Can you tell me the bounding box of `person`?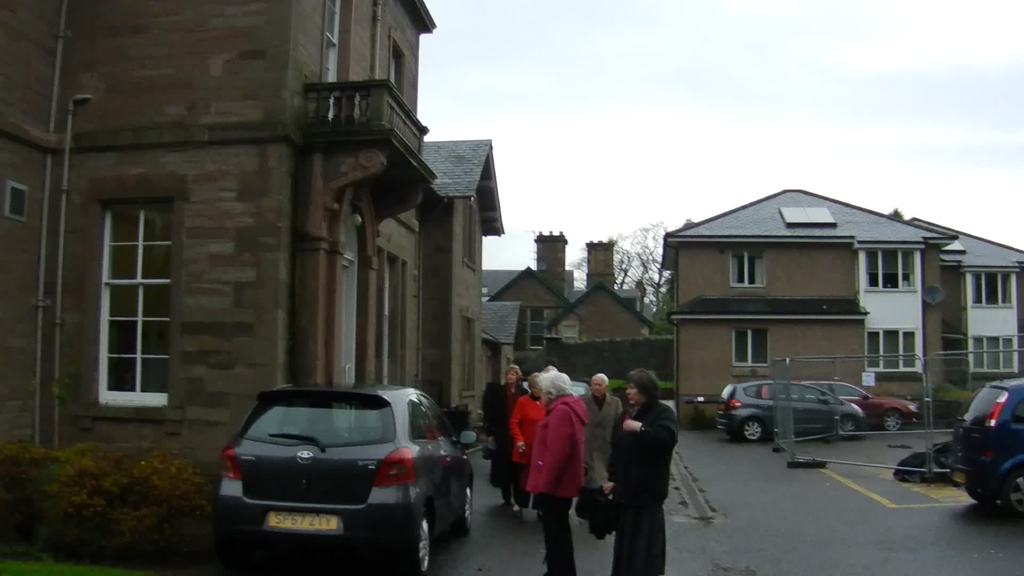
<bbox>573, 380, 625, 524</bbox>.
